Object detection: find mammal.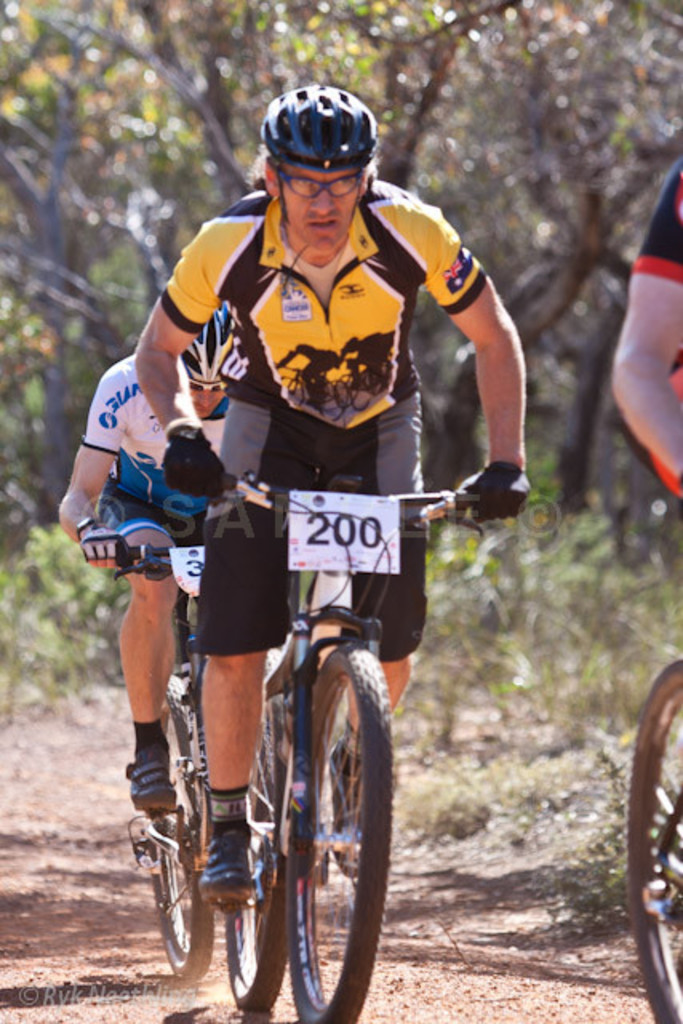
l=609, t=155, r=681, b=539.
